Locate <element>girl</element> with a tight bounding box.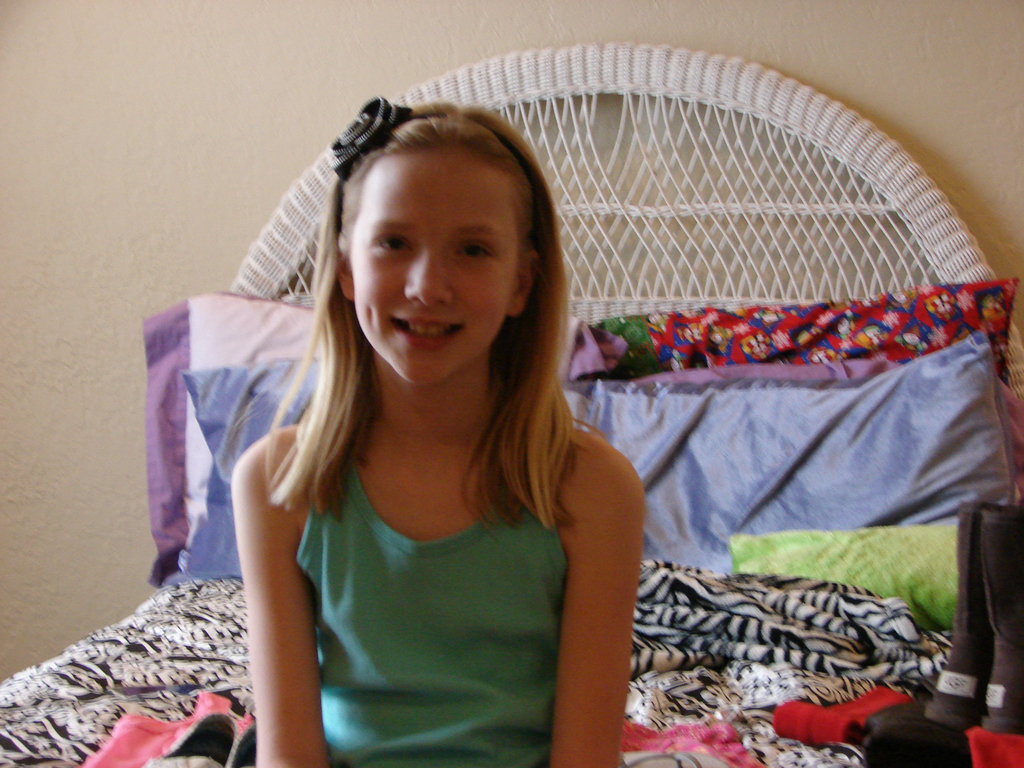
rect(219, 95, 641, 767).
